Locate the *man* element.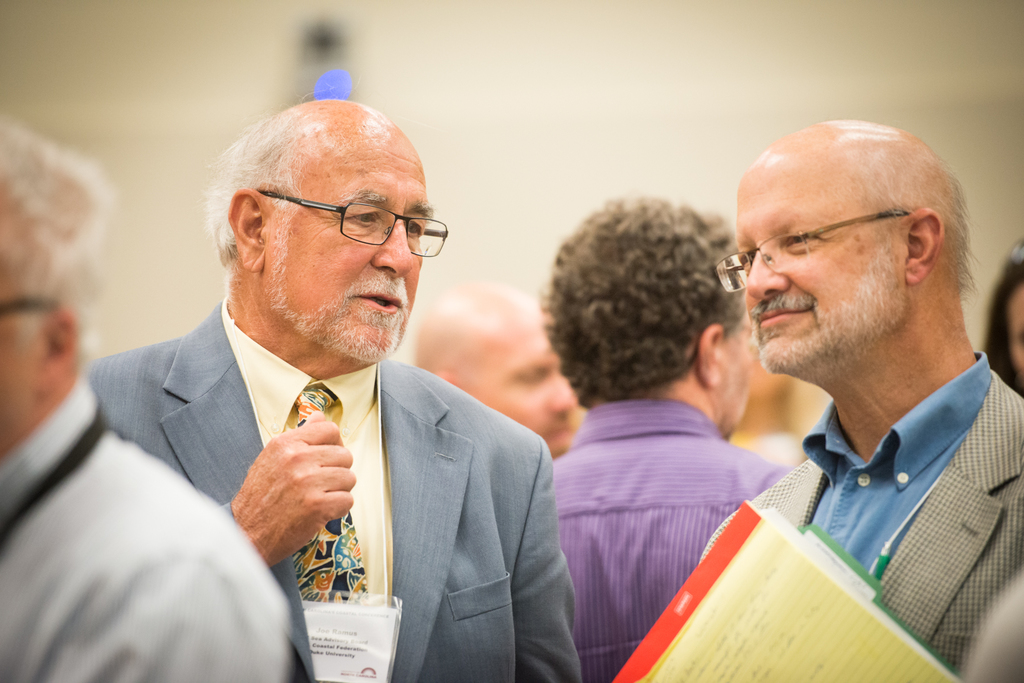
Element bbox: 546:194:794:682.
